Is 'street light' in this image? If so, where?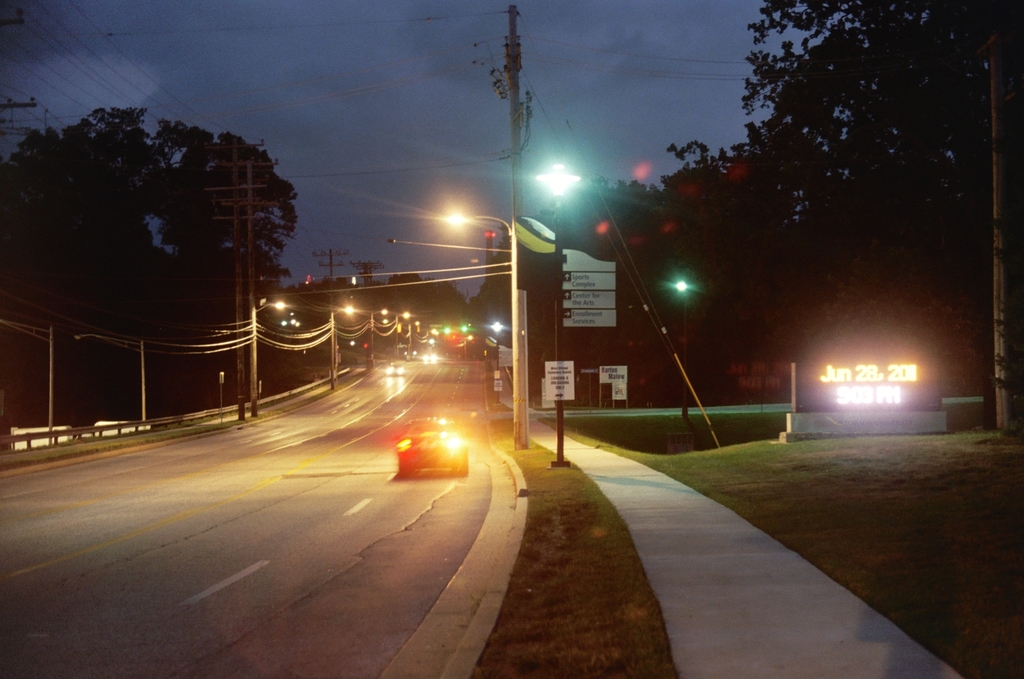
Yes, at left=533, top=160, right=579, bottom=469.
